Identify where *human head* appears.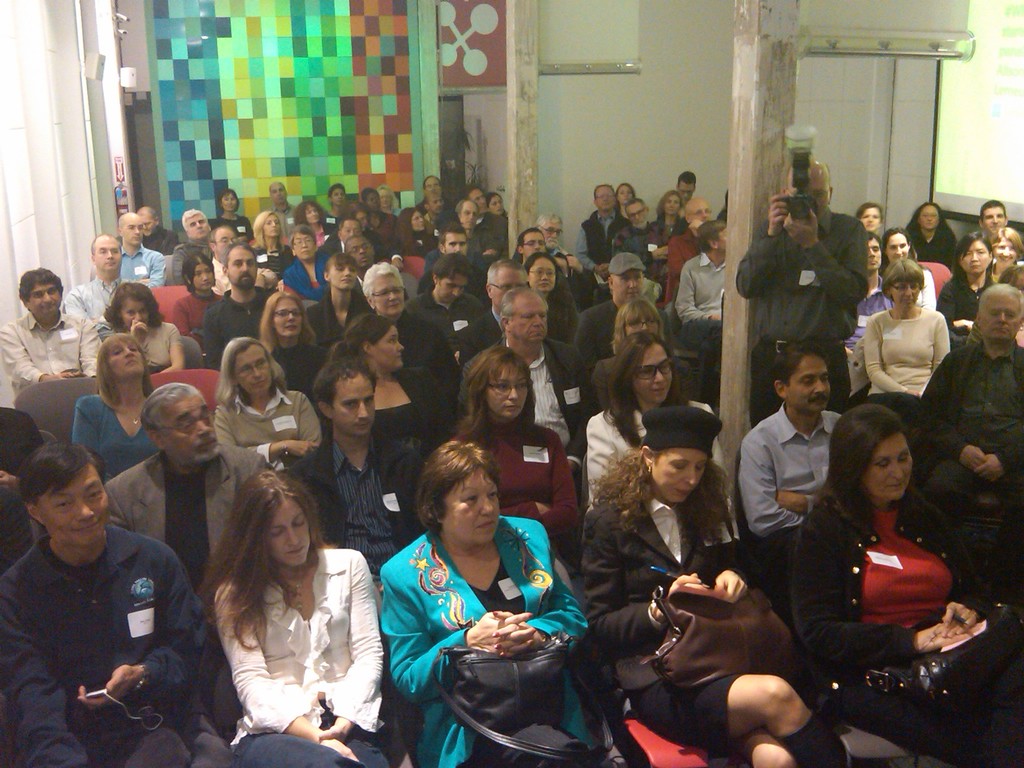
Appears at {"x1": 337, "y1": 217, "x2": 362, "y2": 241}.
